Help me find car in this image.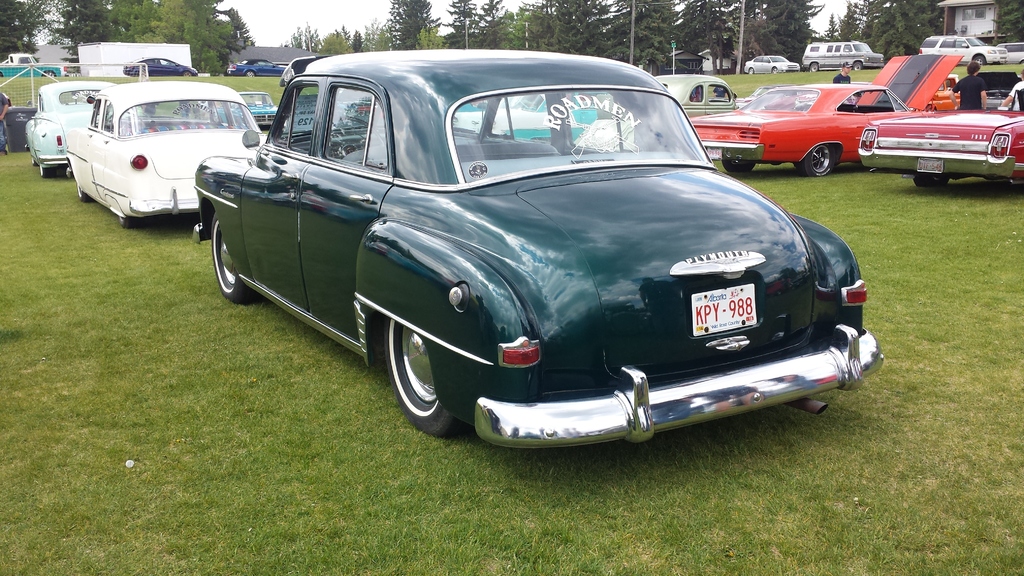
Found it: Rect(202, 60, 838, 464).
